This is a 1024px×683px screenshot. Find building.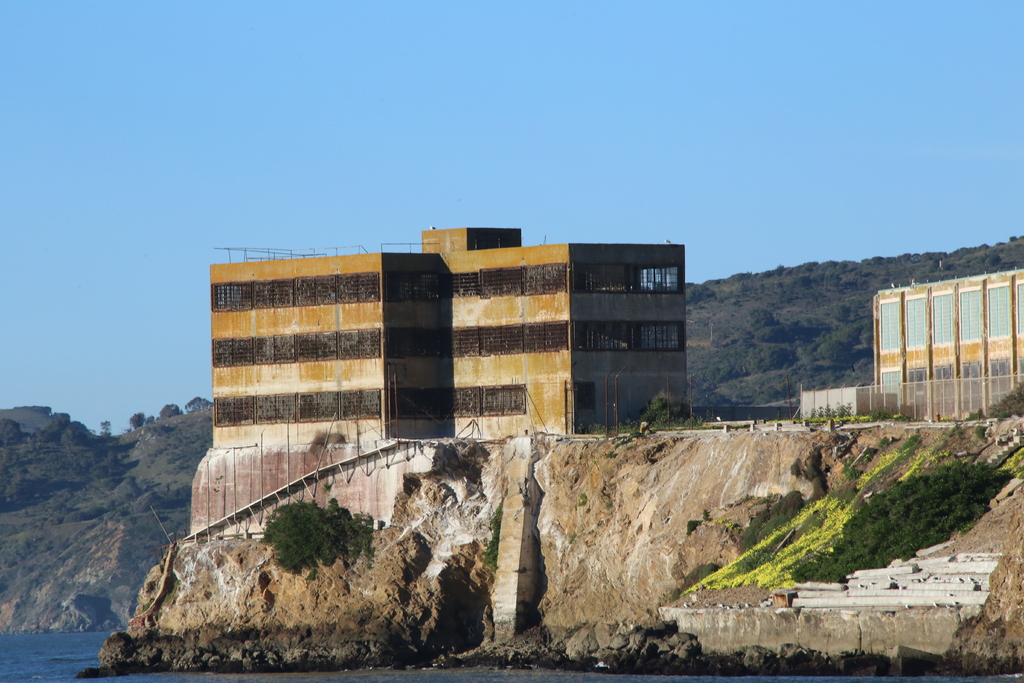
Bounding box: 871, 272, 1023, 420.
